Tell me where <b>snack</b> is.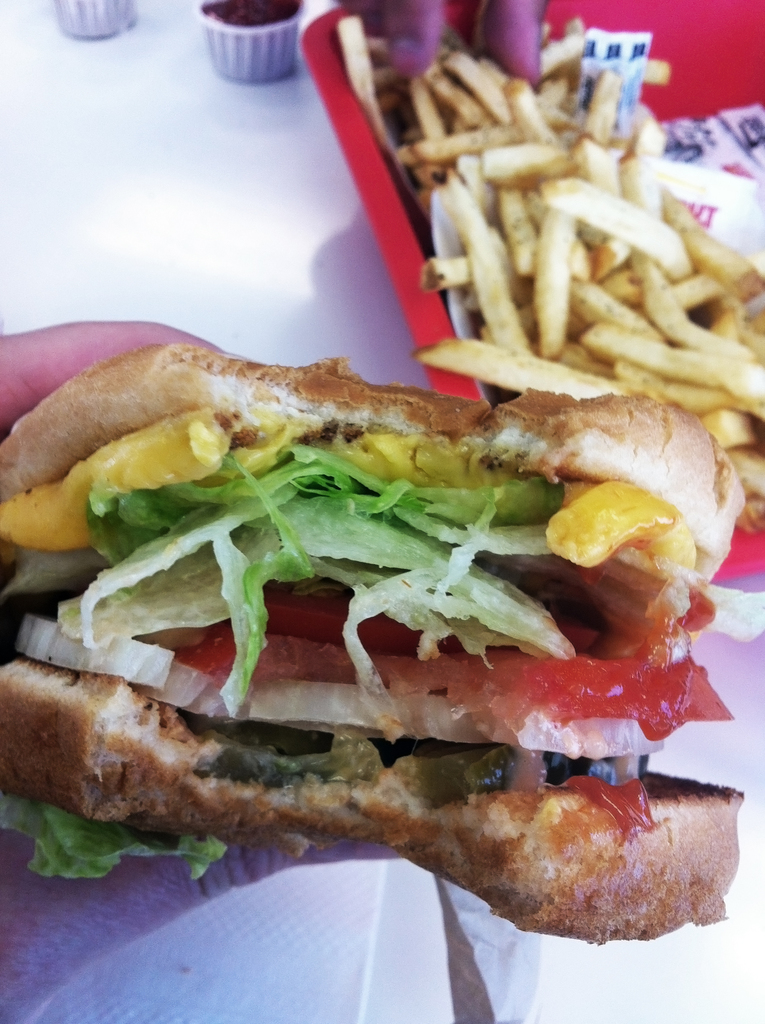
<b>snack</b> is at {"left": 0, "top": 340, "right": 764, "bottom": 953}.
